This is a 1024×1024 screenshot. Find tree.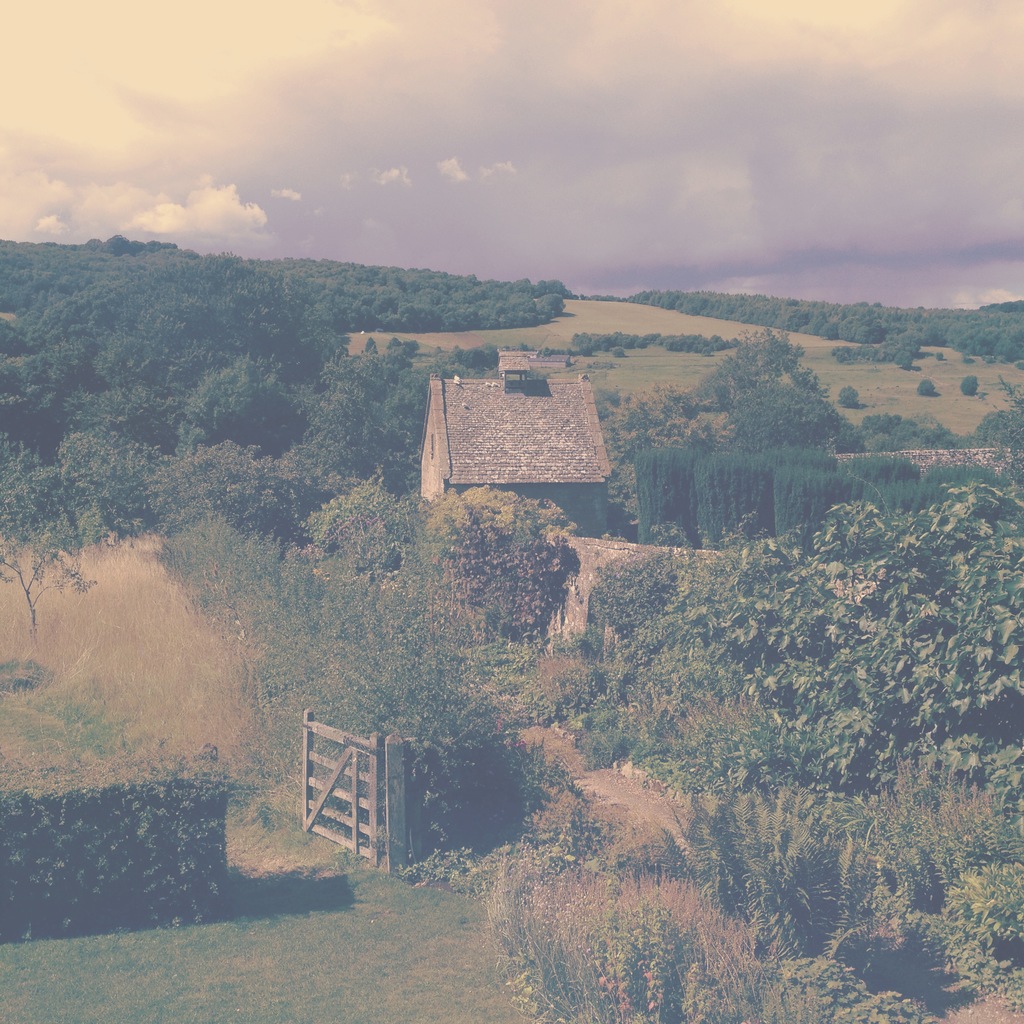
Bounding box: select_region(697, 330, 828, 406).
